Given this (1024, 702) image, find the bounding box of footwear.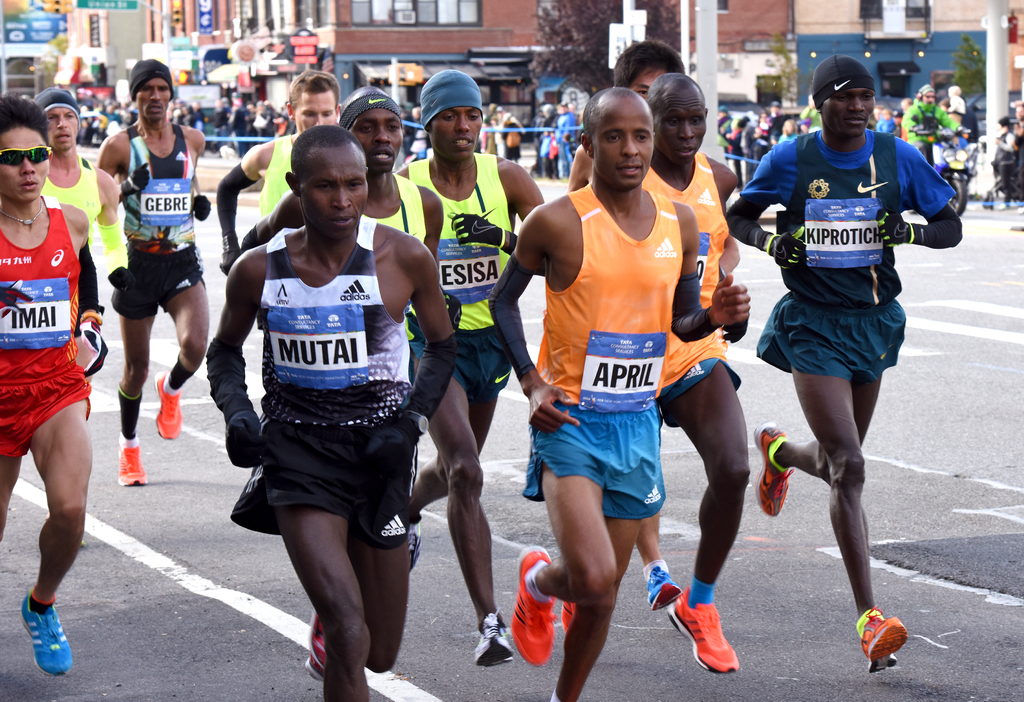
<region>118, 441, 150, 483</region>.
